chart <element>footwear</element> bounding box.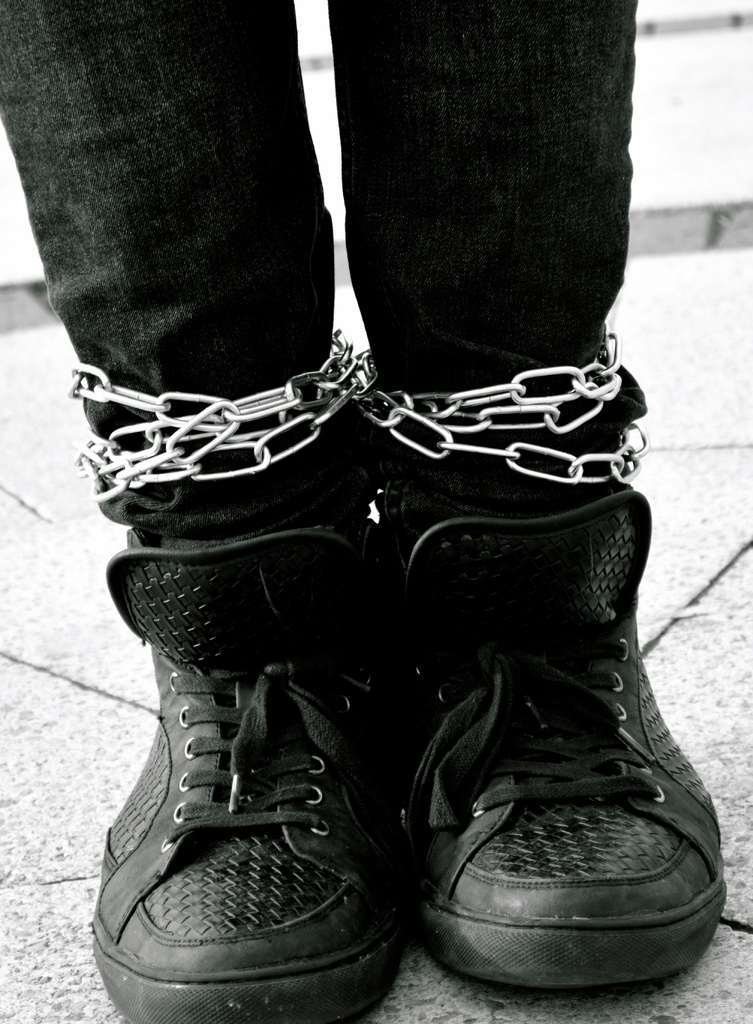
Charted: 396:486:722:1011.
